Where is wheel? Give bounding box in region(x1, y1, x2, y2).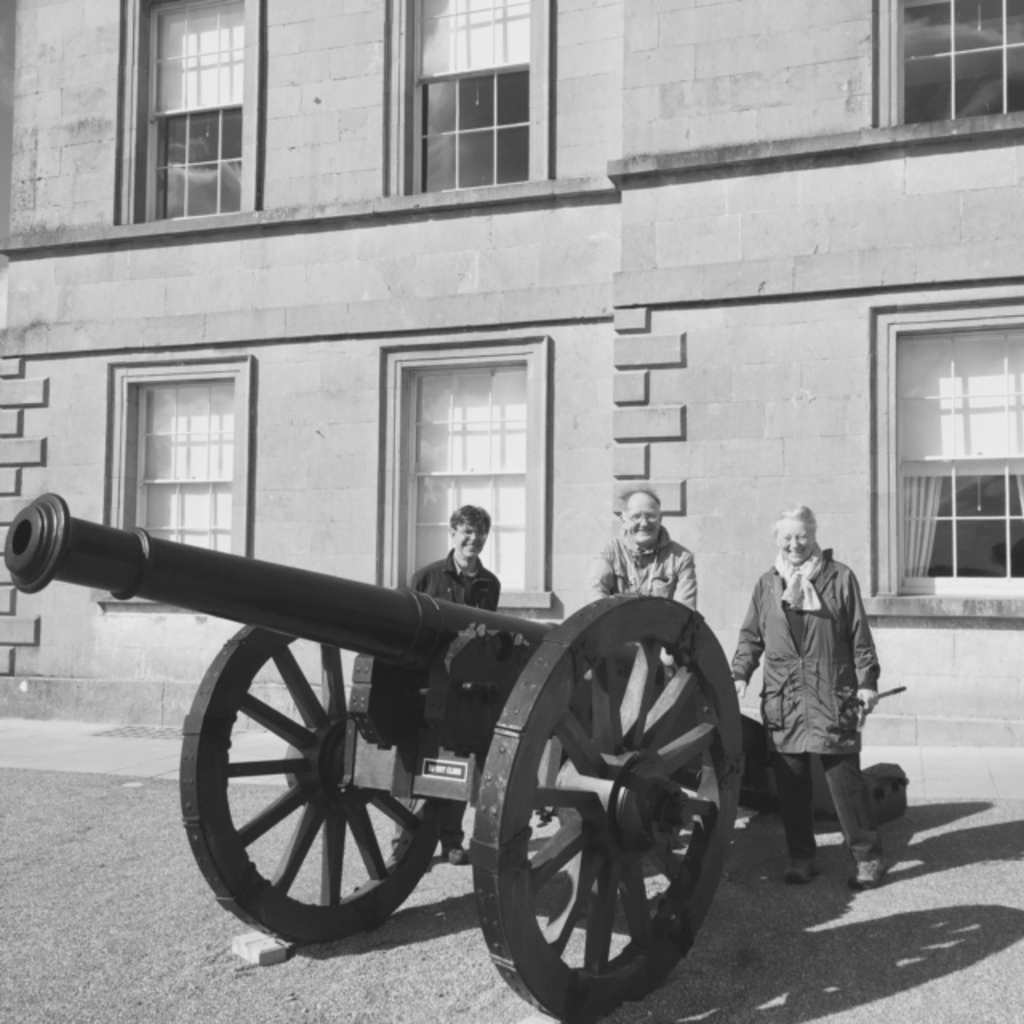
region(470, 637, 723, 1000).
